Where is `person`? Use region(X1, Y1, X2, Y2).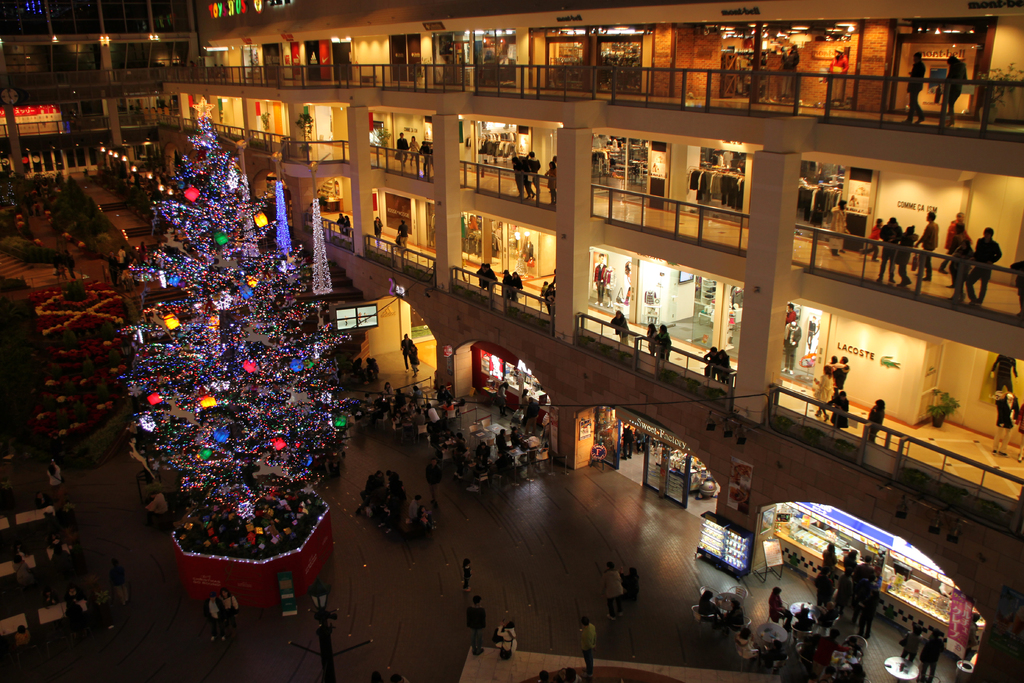
region(811, 365, 835, 427).
